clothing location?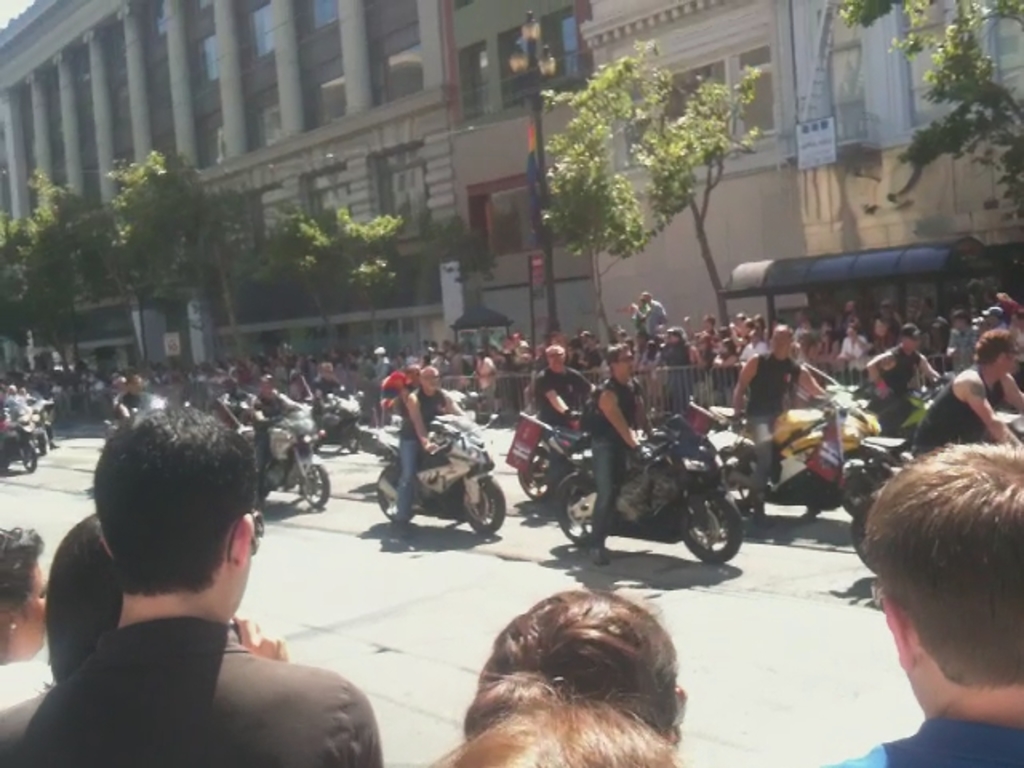
x1=376 y1=354 x2=387 y2=390
